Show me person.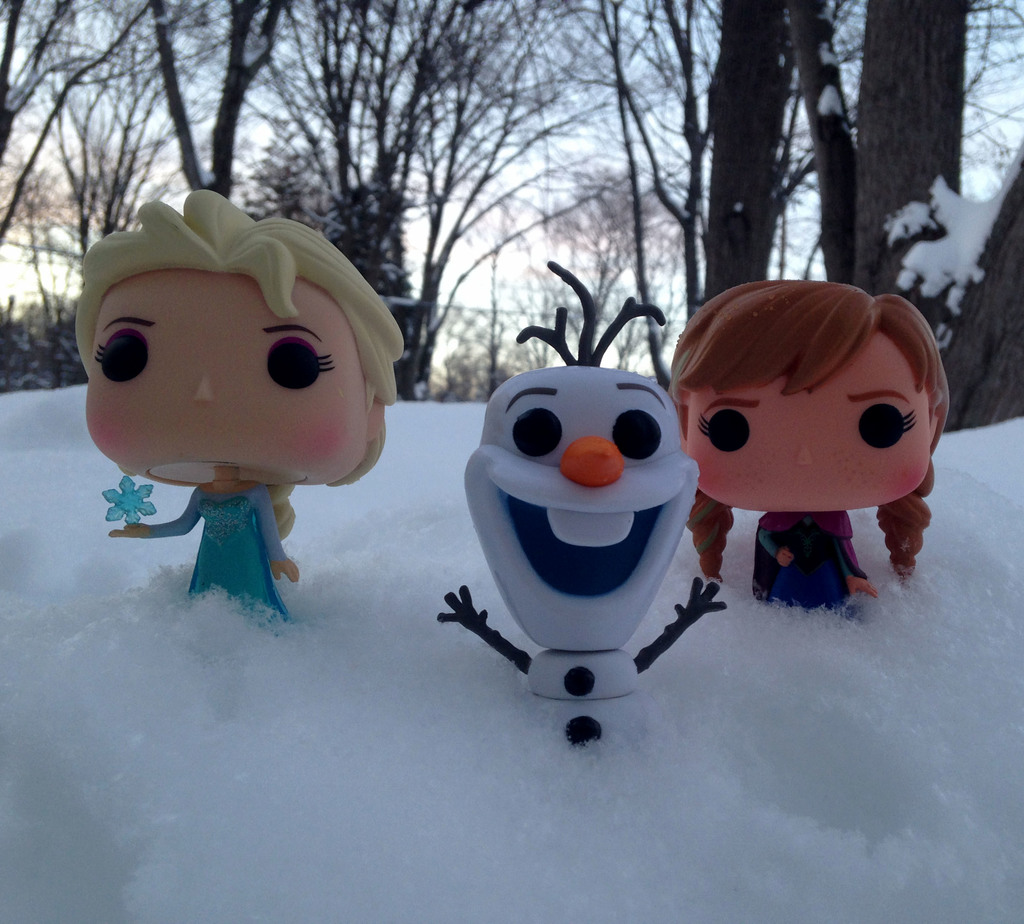
person is here: 646 254 962 648.
